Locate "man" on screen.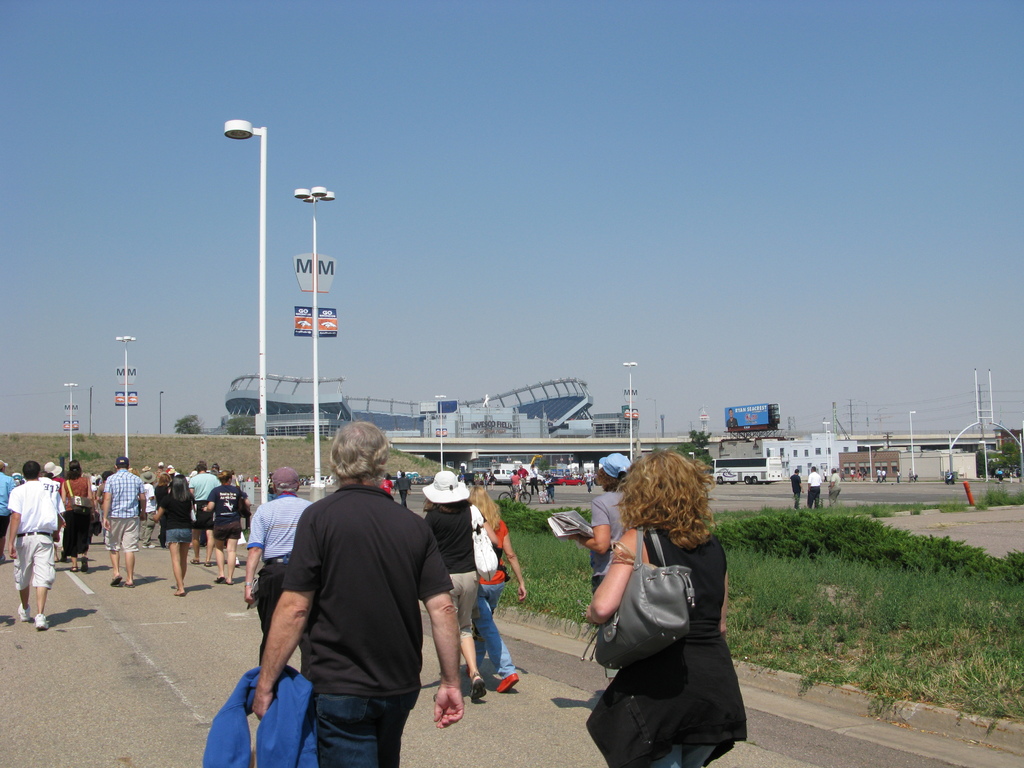
On screen at (x1=0, y1=461, x2=14, y2=559).
